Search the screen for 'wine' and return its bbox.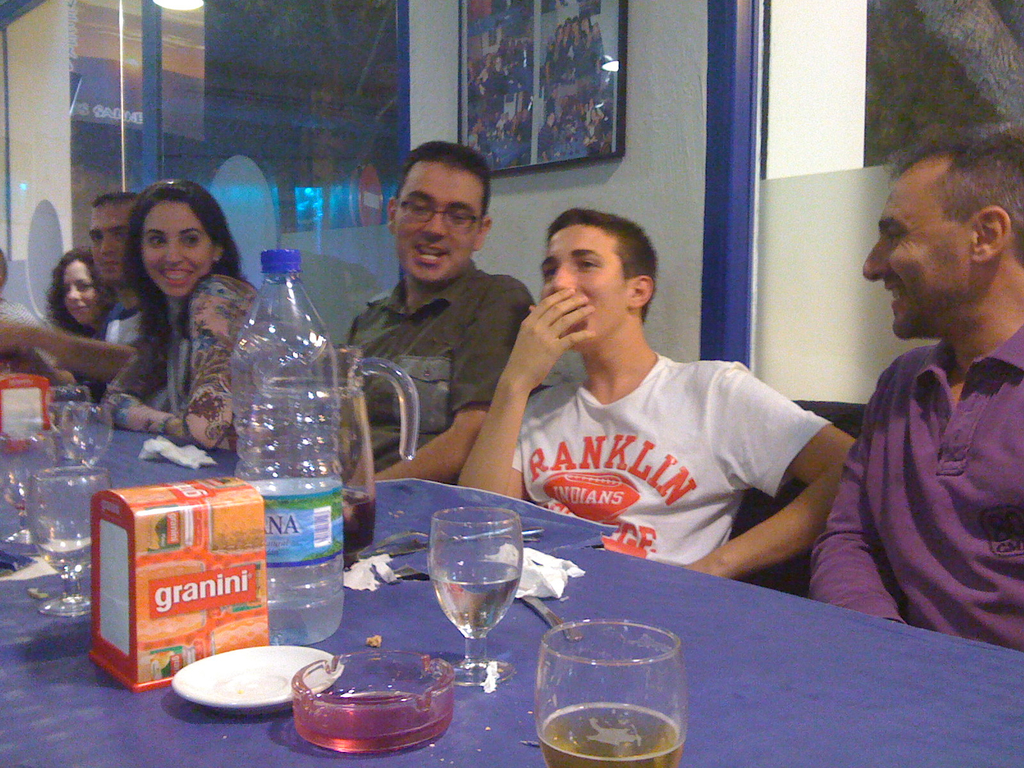
Found: bbox(17, 500, 45, 511).
